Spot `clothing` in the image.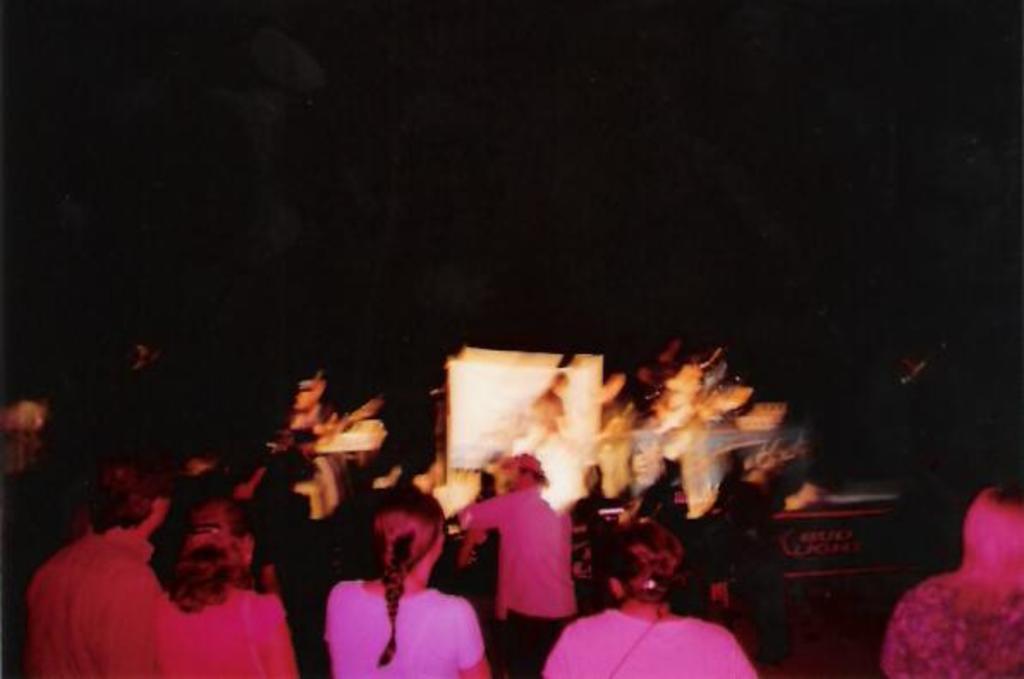
`clothing` found at (x1=156, y1=593, x2=297, y2=677).
